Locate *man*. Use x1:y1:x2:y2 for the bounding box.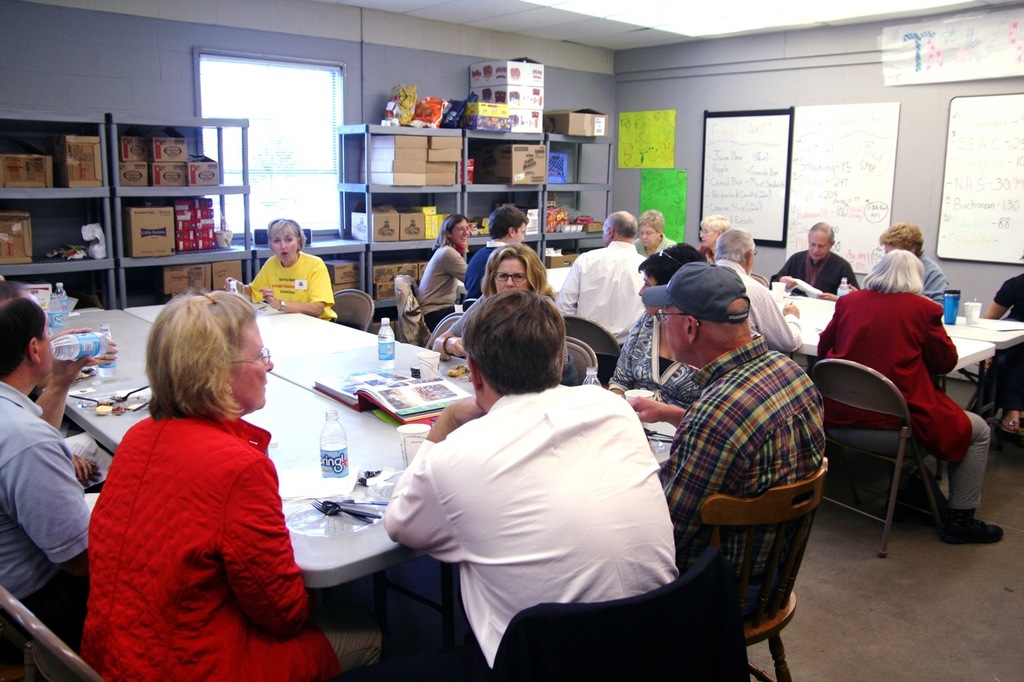
371:285:697:660.
